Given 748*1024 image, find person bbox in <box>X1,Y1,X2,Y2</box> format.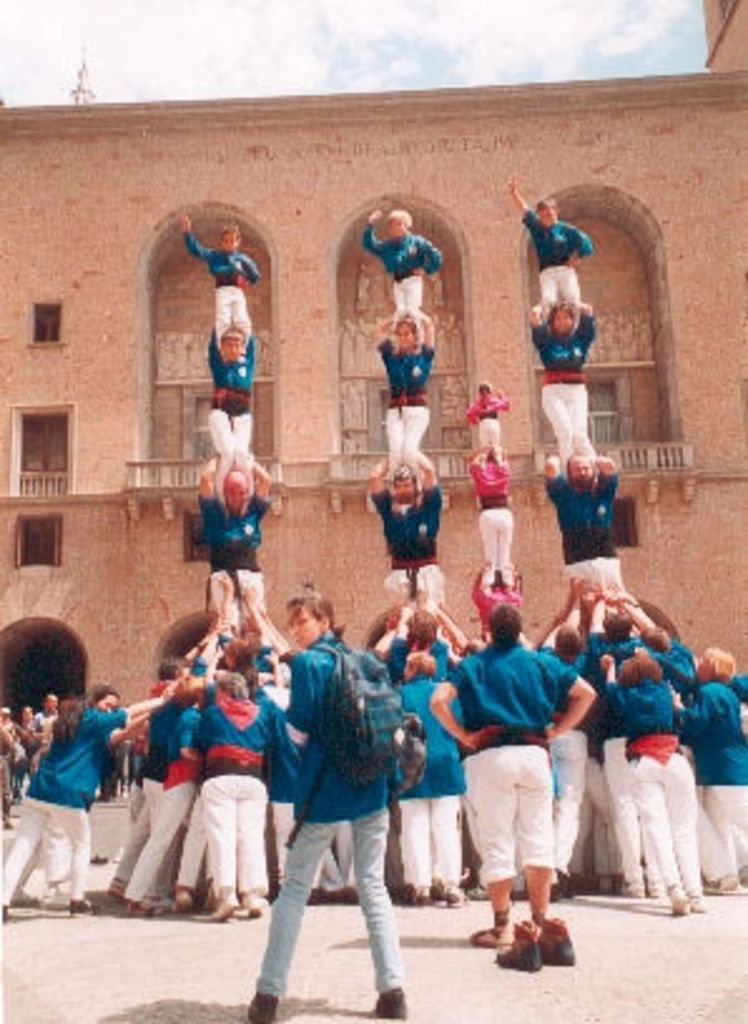
<box>464,439,527,582</box>.
